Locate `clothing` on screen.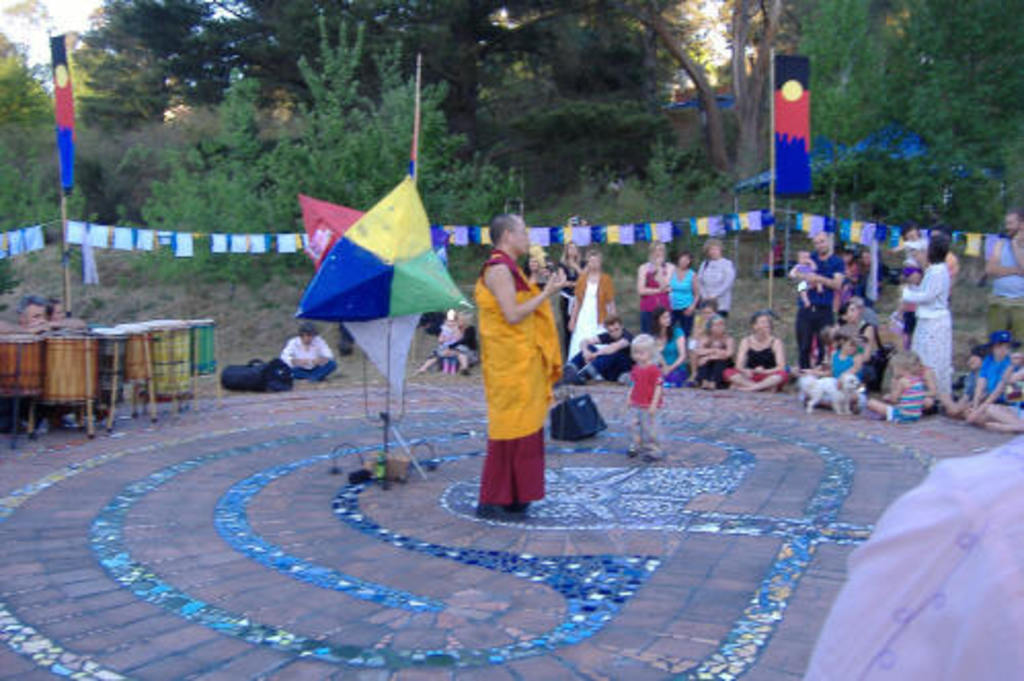
On screen at Rect(468, 244, 566, 488).
